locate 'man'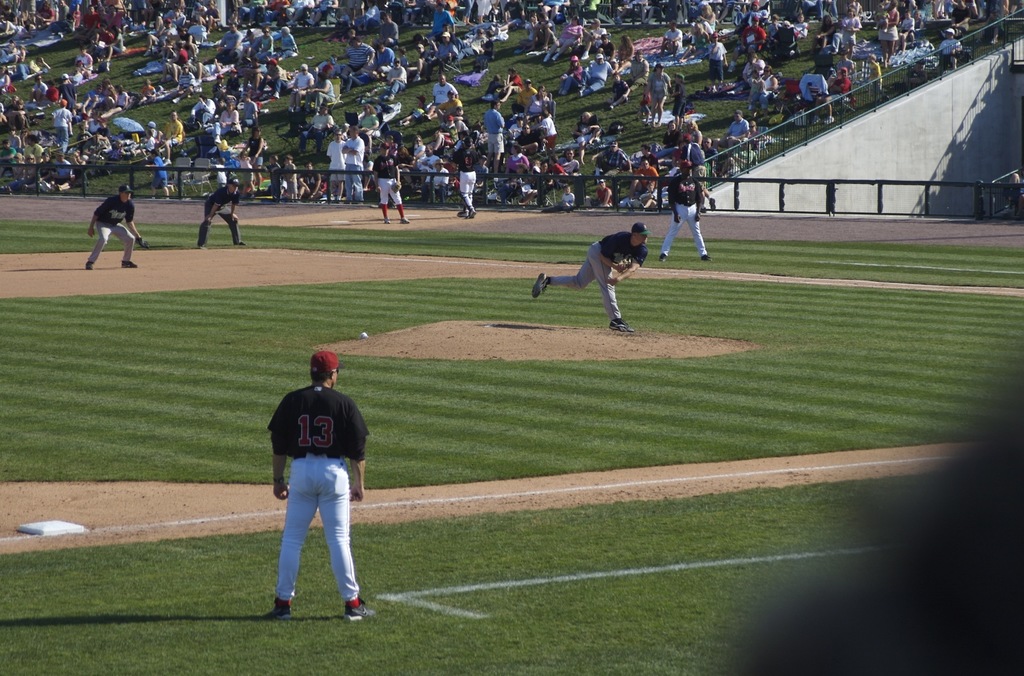
left=532, top=220, right=646, bottom=338
